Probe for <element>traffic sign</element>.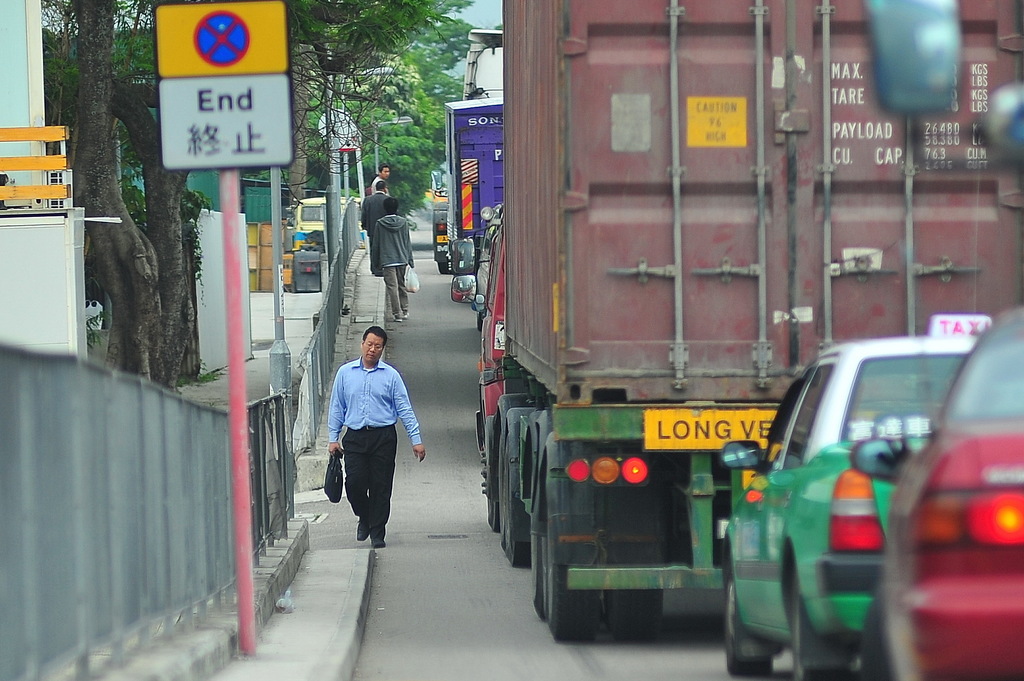
Probe result: 157/81/296/173.
